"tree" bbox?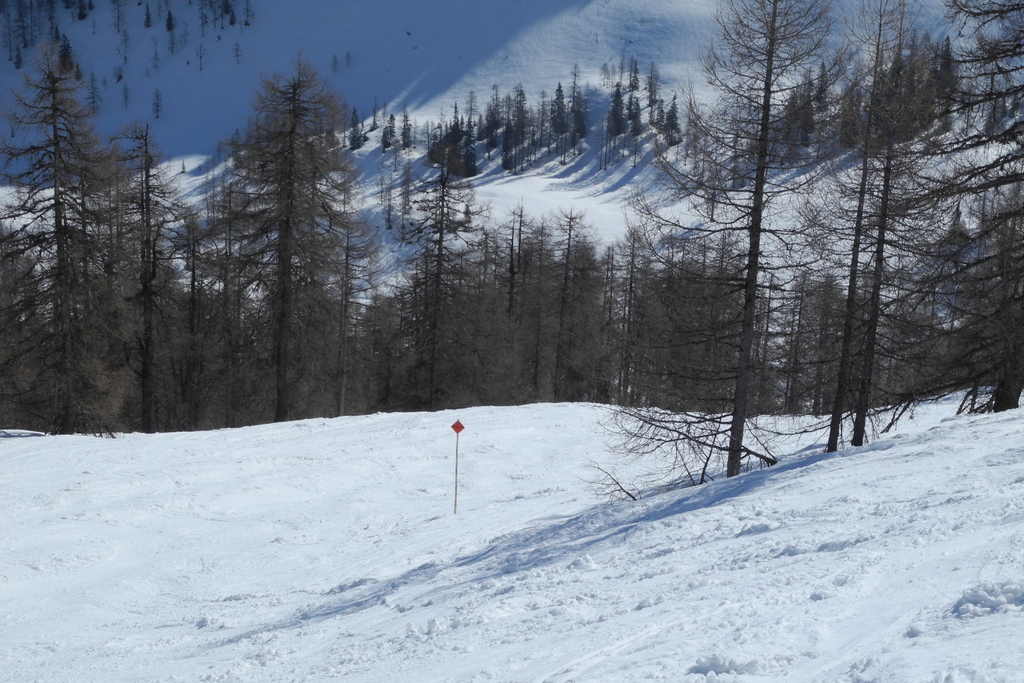
[x1=812, y1=0, x2=913, y2=433]
